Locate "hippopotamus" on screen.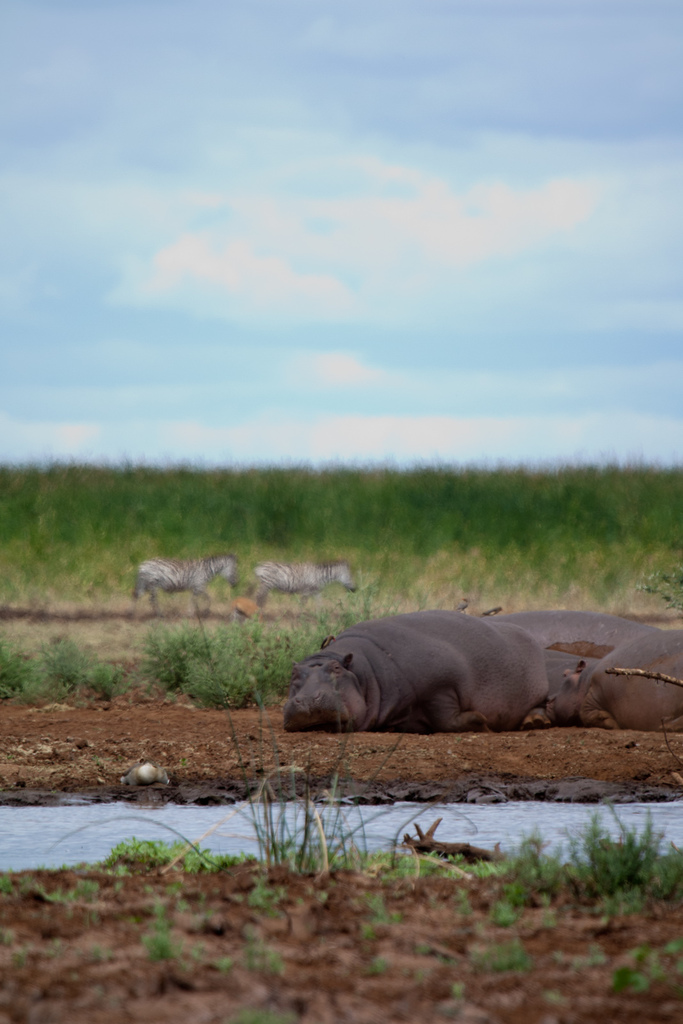
On screen at [left=282, top=605, right=554, bottom=730].
